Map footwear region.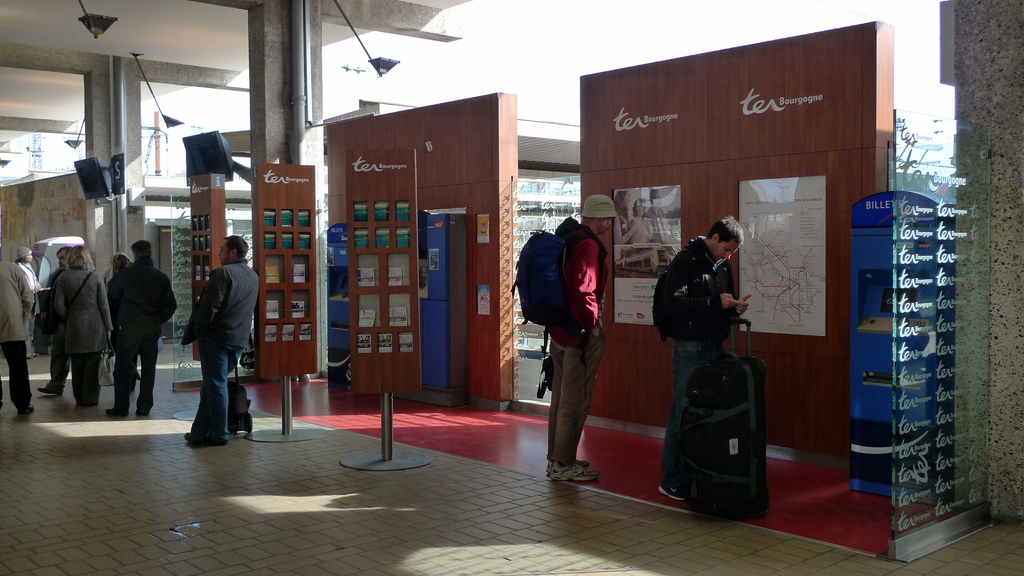
Mapped to <bbox>182, 431, 196, 445</bbox>.
